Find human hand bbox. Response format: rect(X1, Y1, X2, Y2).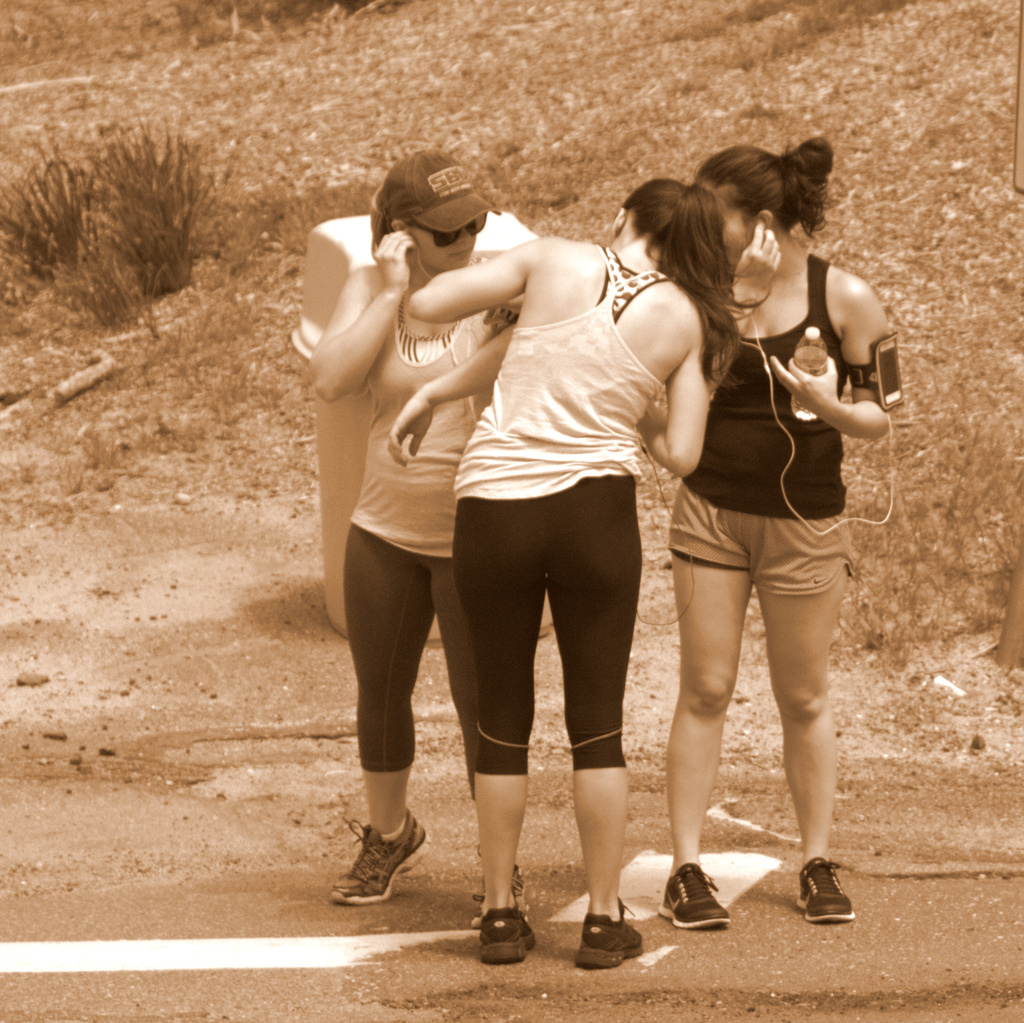
rect(373, 229, 419, 296).
